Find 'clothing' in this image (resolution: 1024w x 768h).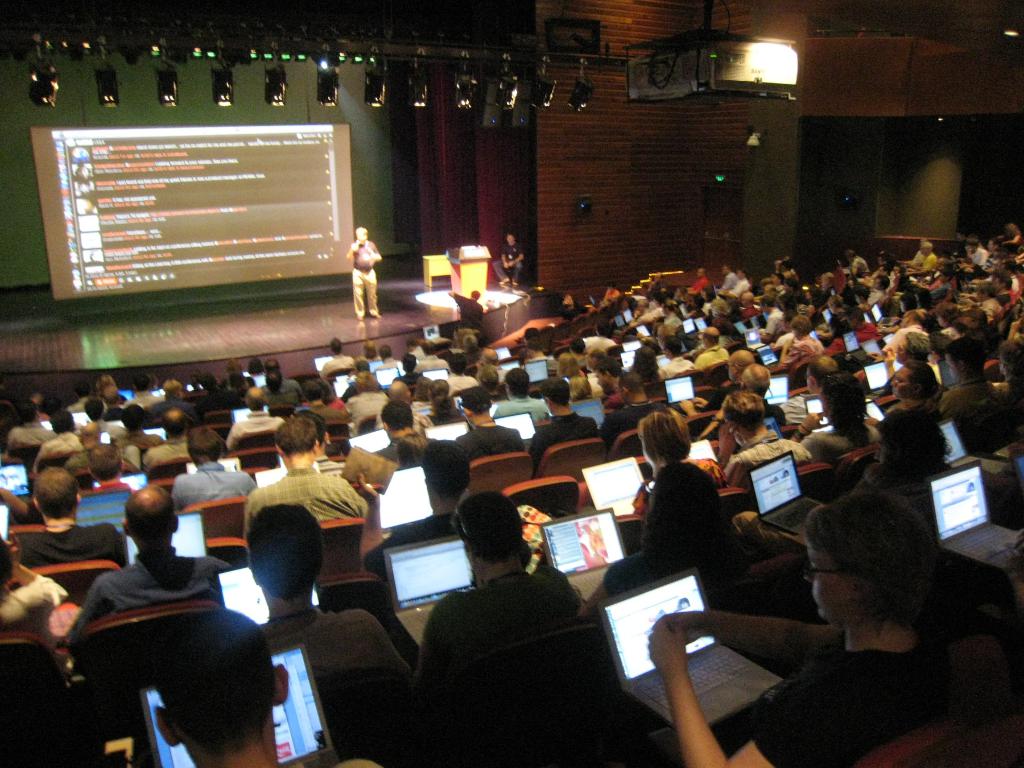
[left=353, top=235, right=380, bottom=311].
